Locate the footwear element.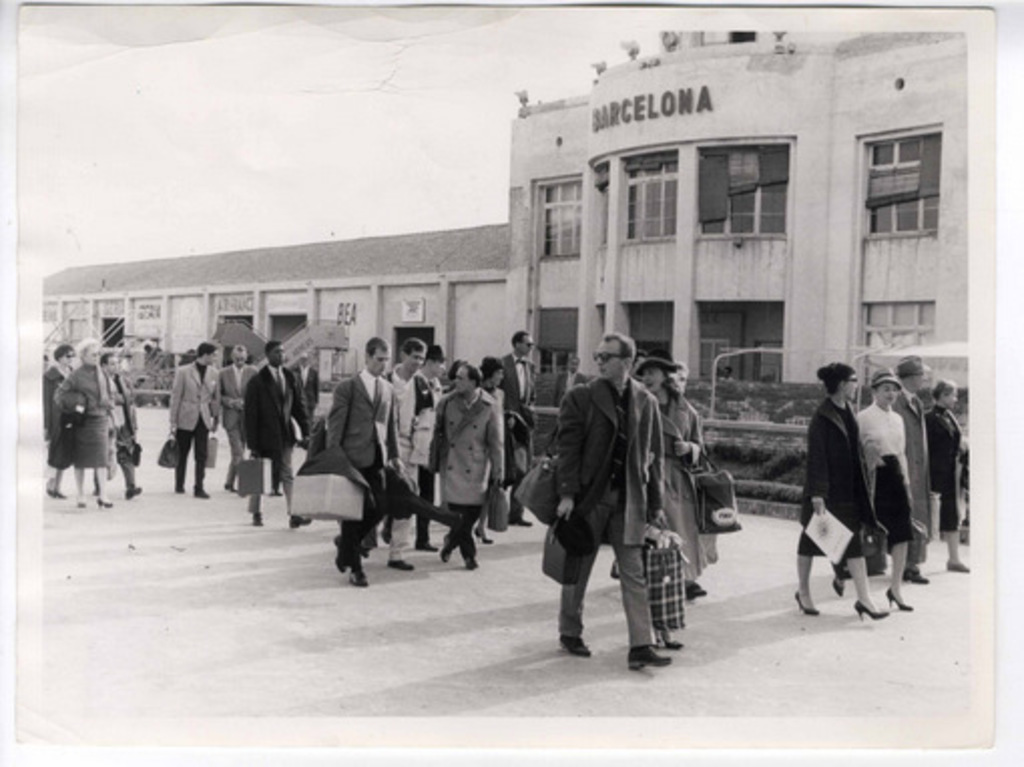
Element bbox: <region>438, 534, 446, 560</region>.
